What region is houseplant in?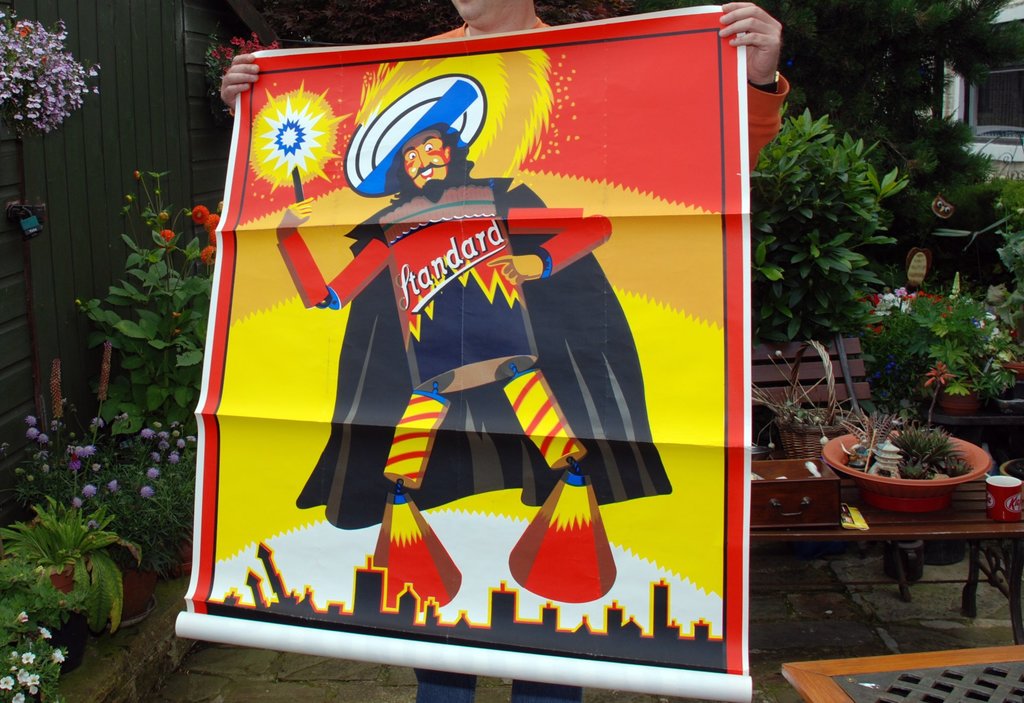
left=850, top=279, right=1015, bottom=419.
